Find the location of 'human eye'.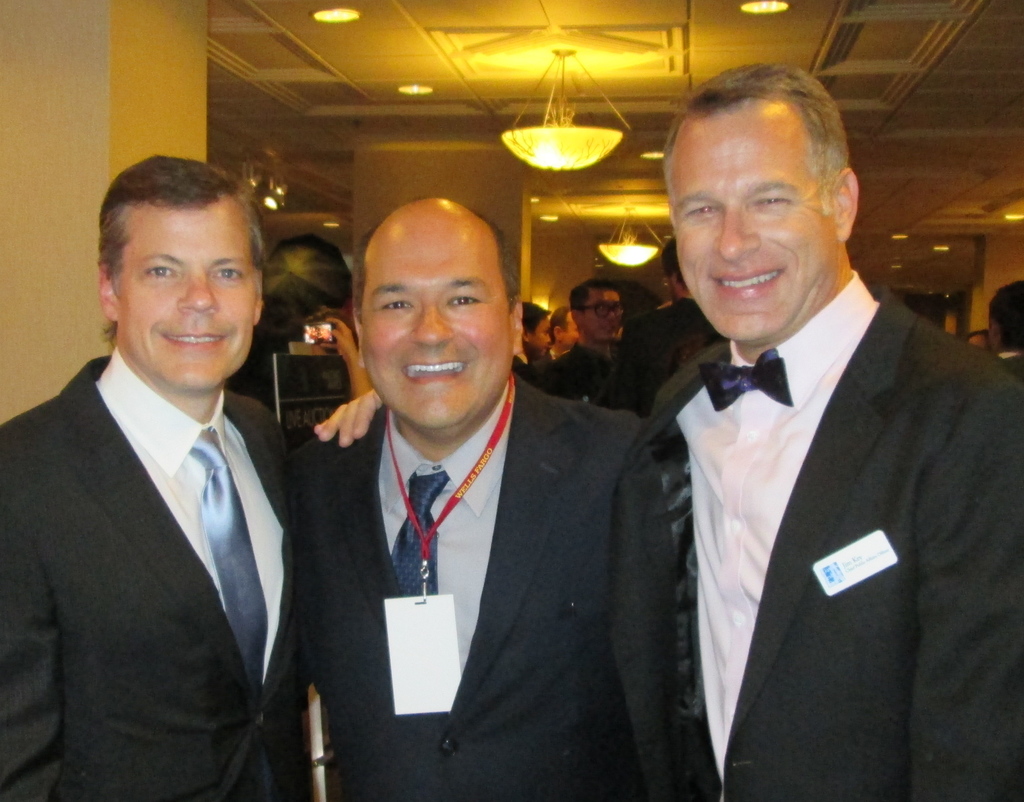
Location: detection(375, 297, 418, 317).
